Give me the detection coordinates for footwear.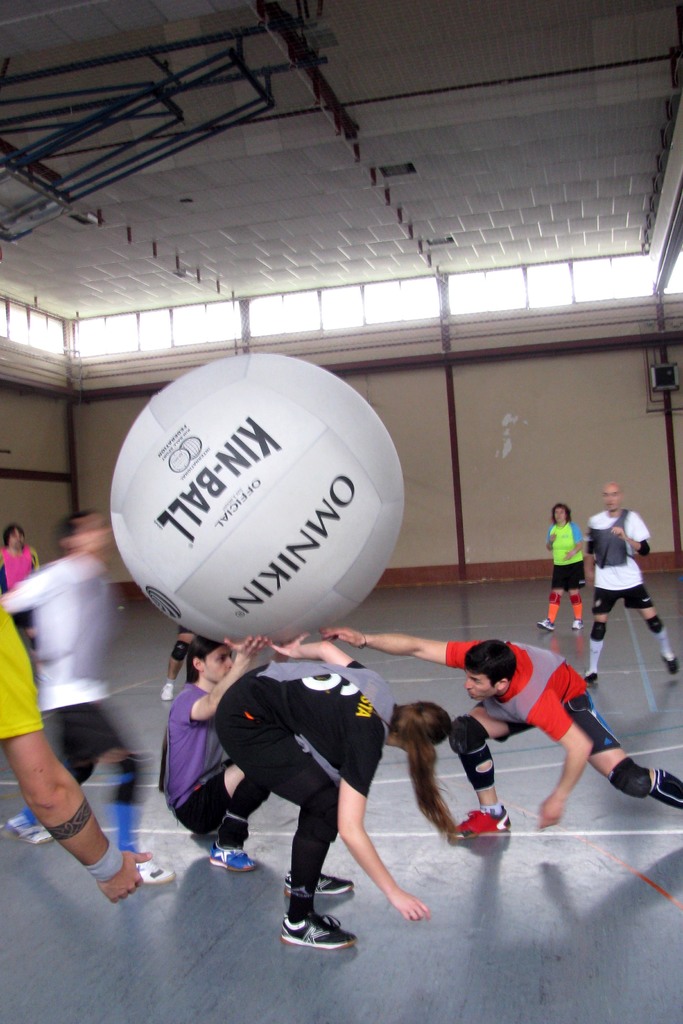
(4, 809, 55, 842).
